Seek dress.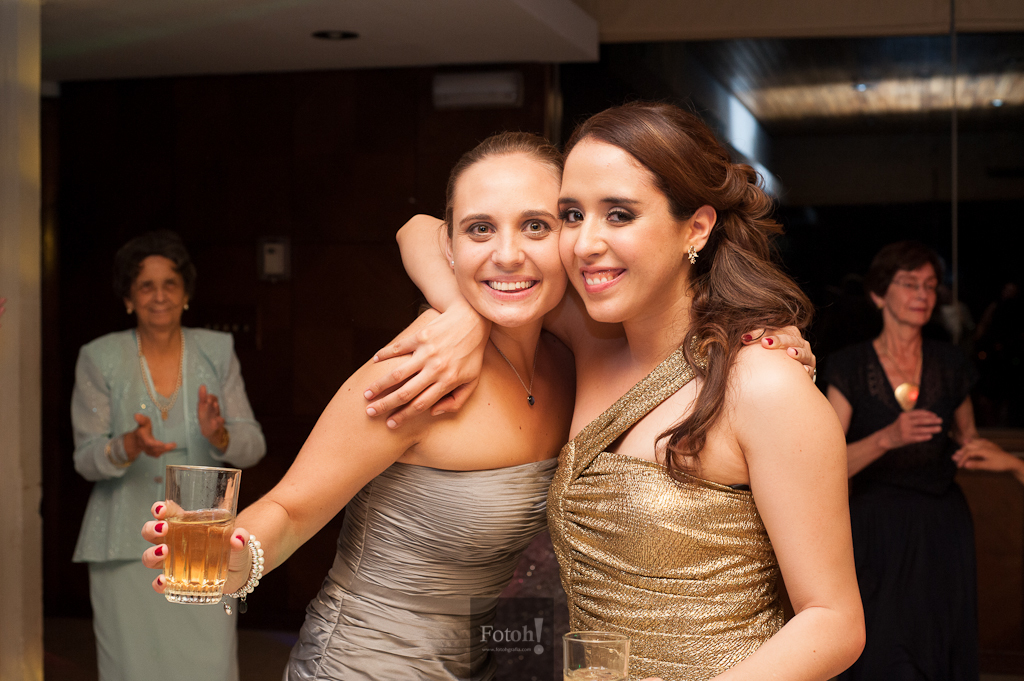
locate(280, 458, 561, 680).
